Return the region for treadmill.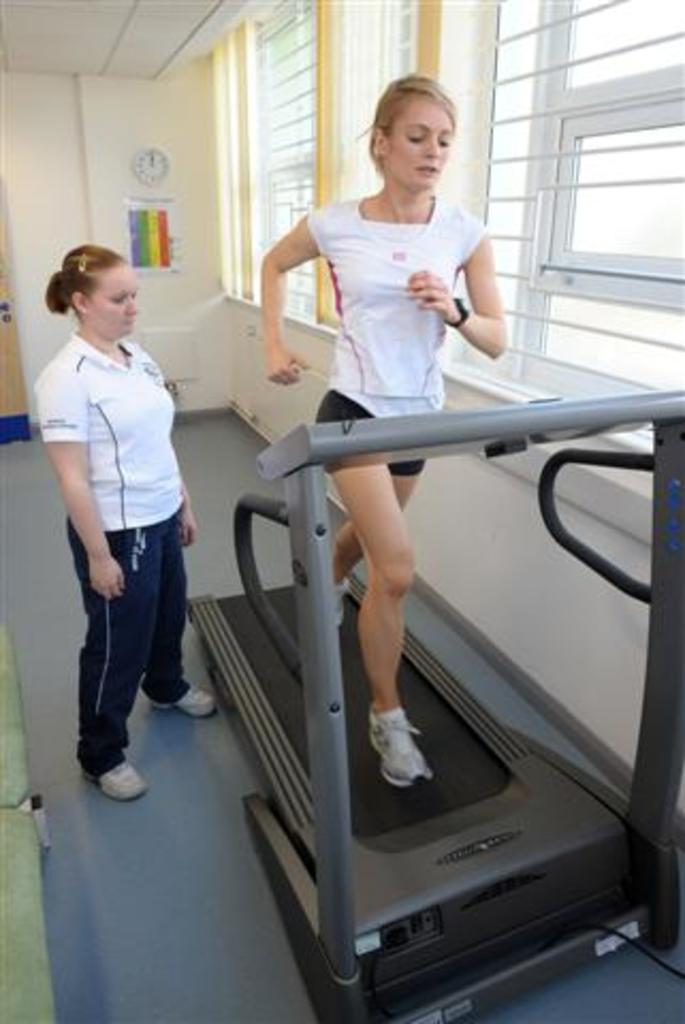
detection(179, 393, 683, 1022).
